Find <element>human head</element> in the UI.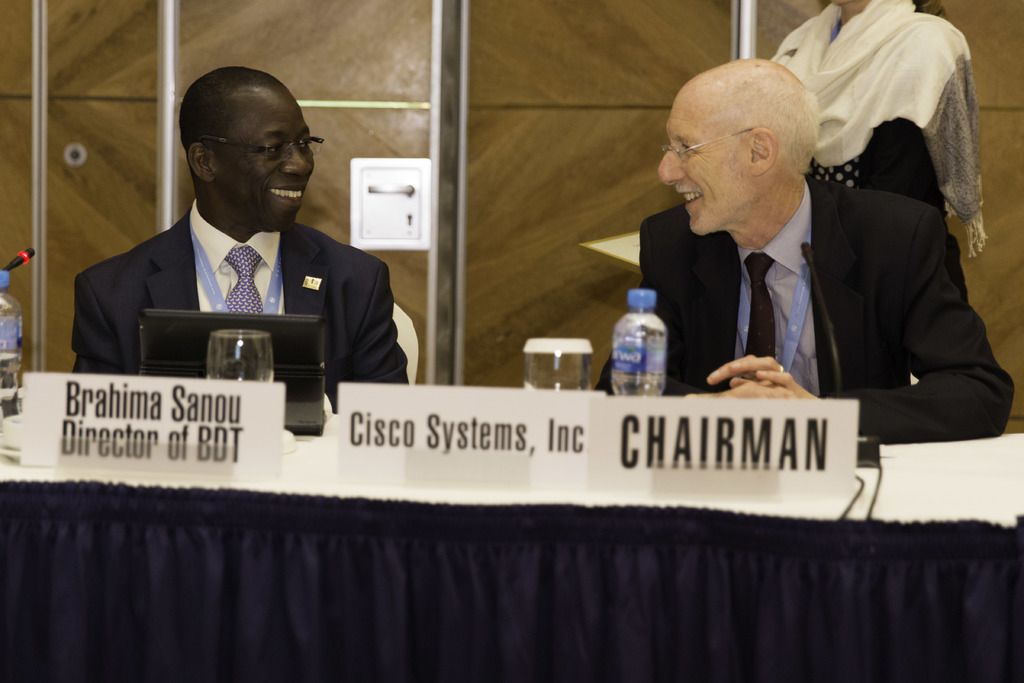
UI element at box(658, 55, 815, 233).
